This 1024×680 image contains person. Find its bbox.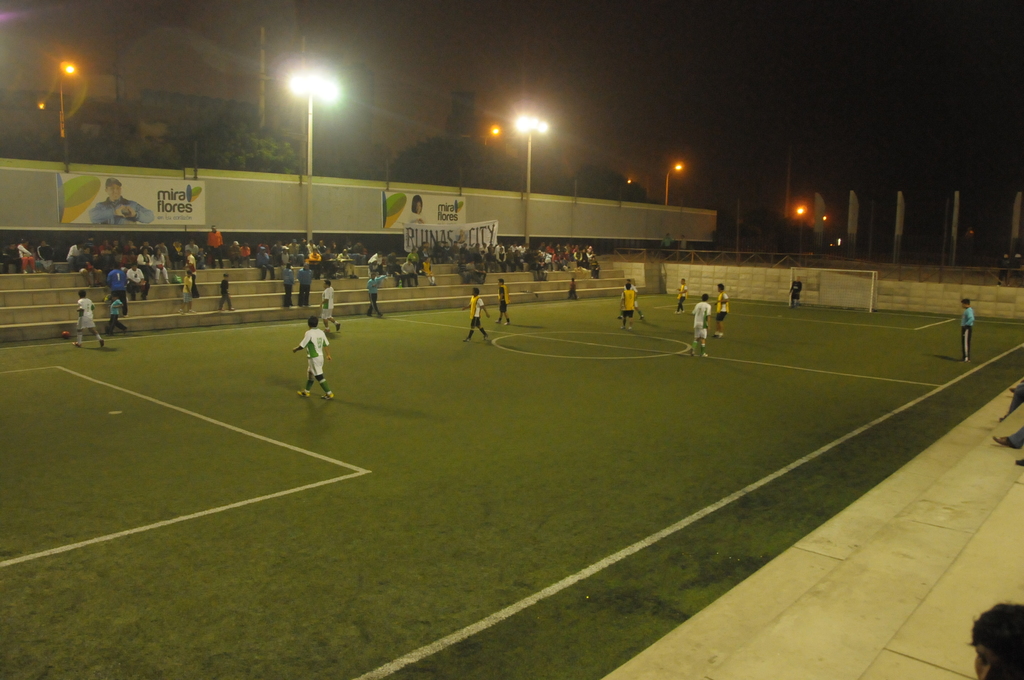
363,269,385,320.
